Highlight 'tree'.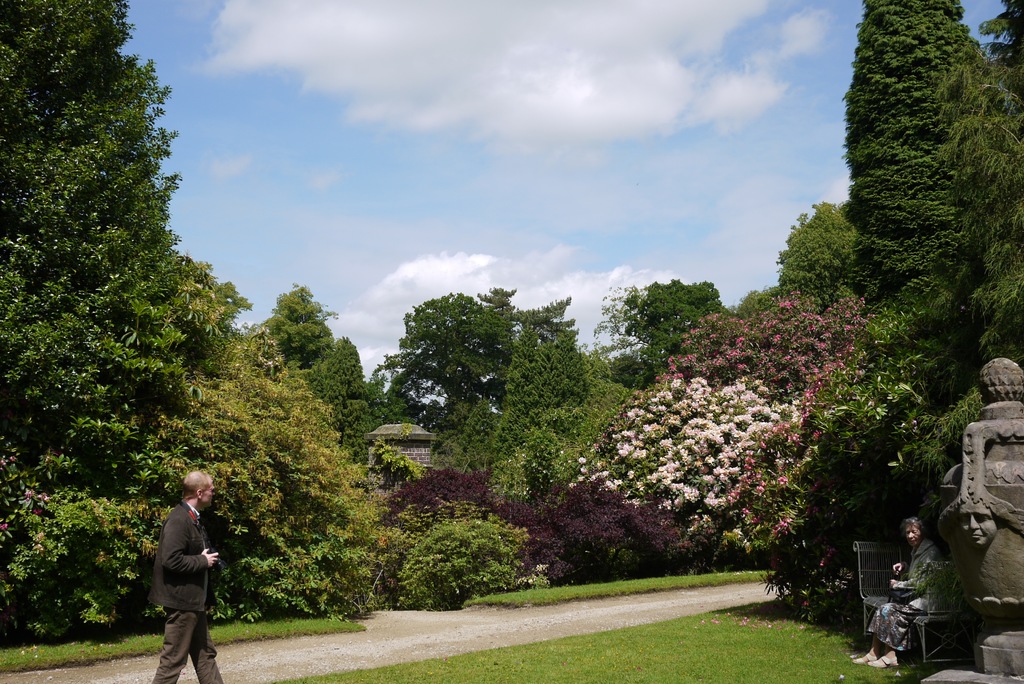
Highlighted region: region(367, 277, 585, 440).
